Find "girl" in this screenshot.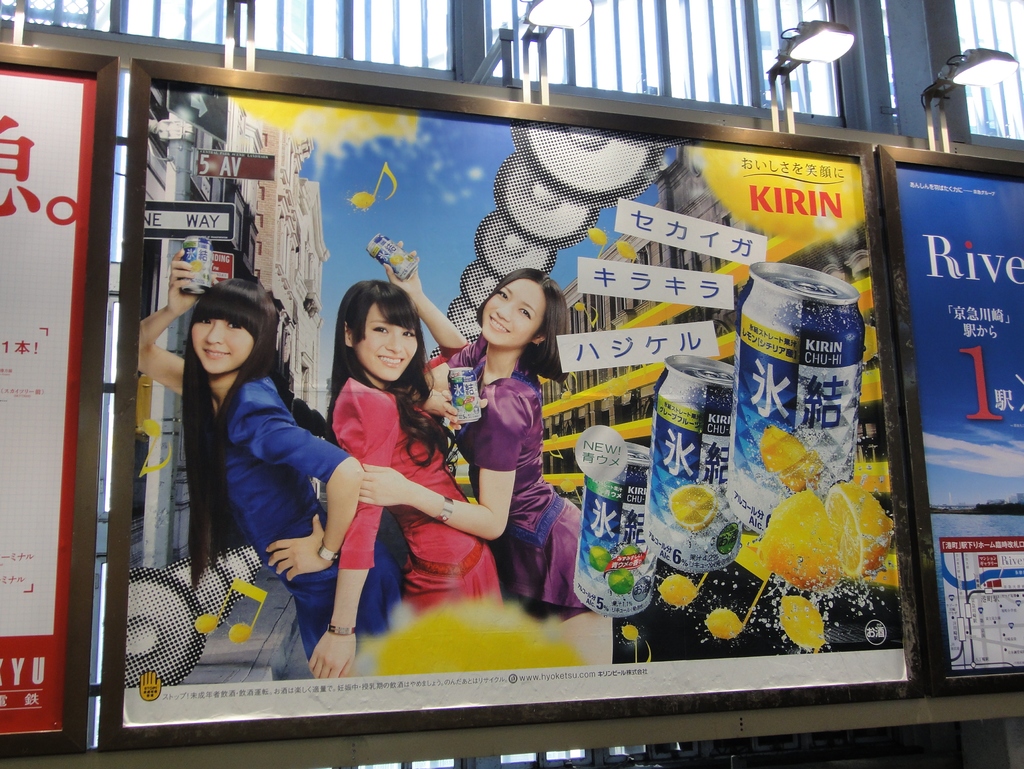
The bounding box for "girl" is [307, 273, 508, 680].
